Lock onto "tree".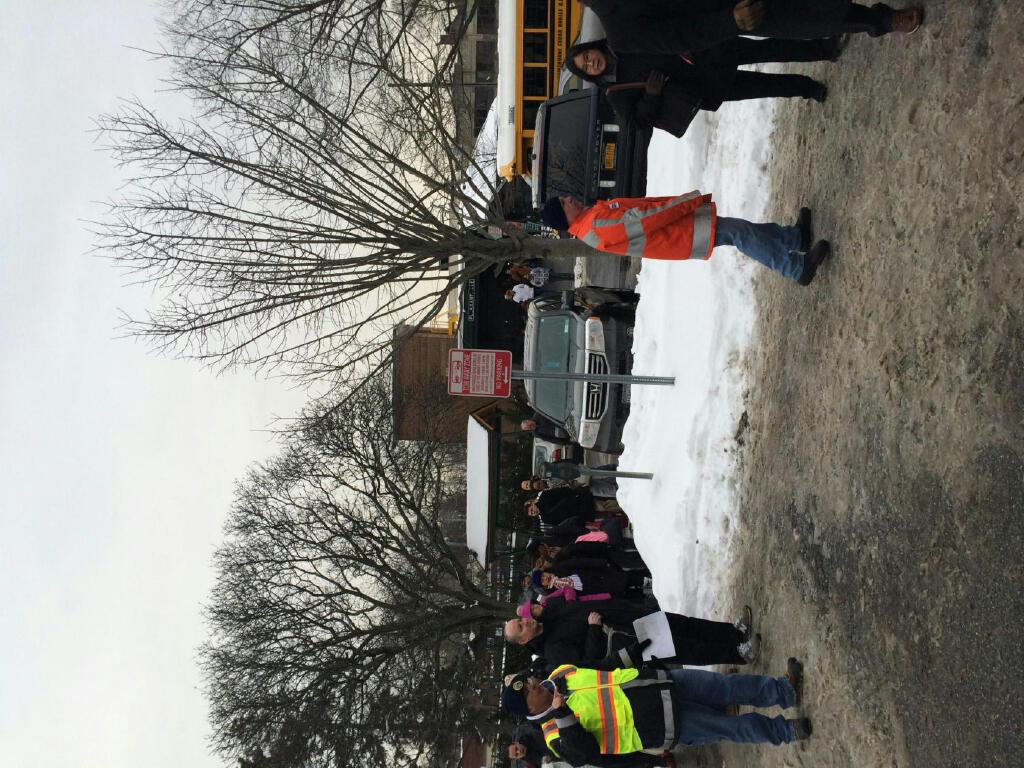
Locked: [left=147, top=0, right=493, bottom=160].
